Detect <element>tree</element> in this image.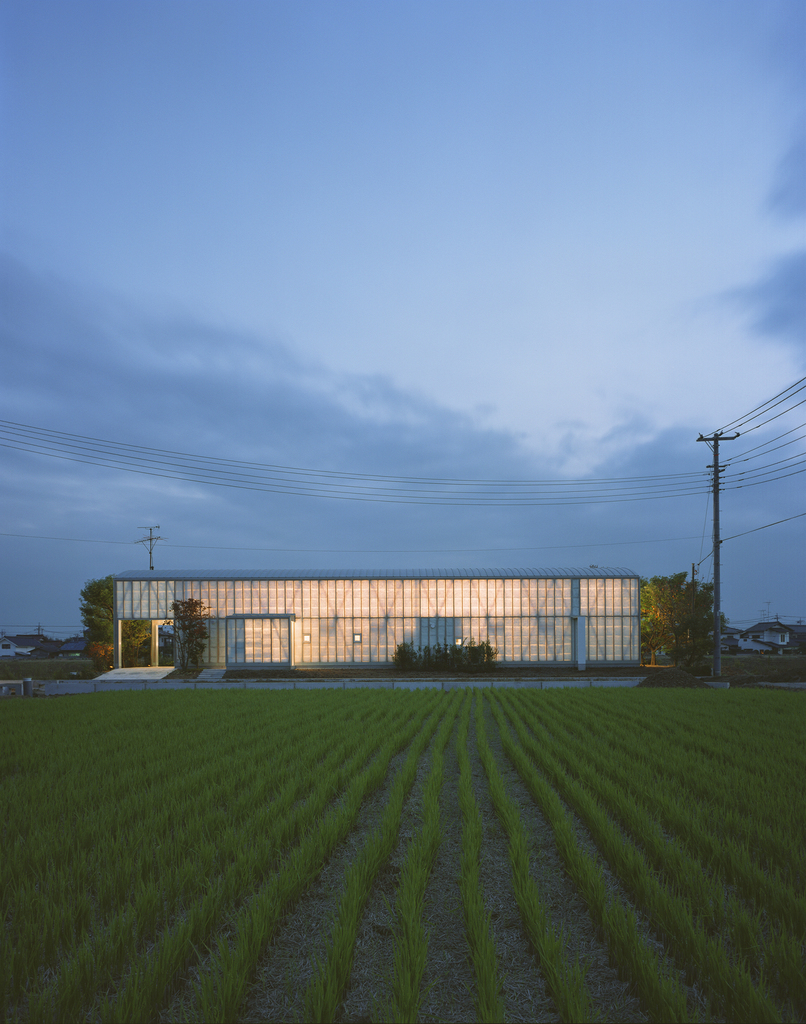
Detection: <box>170,600,206,681</box>.
